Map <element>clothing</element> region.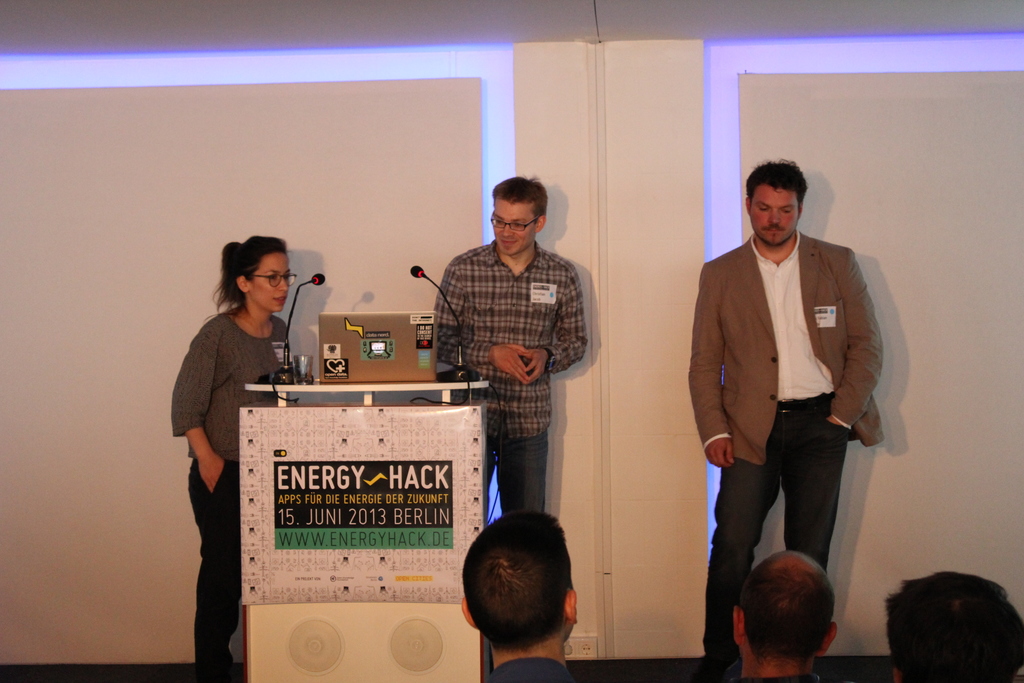
Mapped to [168,302,298,682].
